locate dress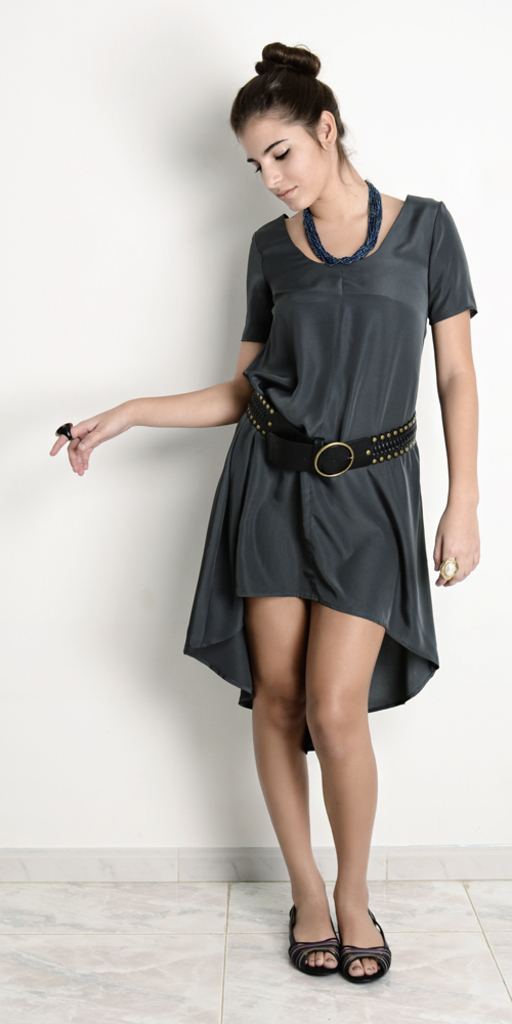
{"left": 184, "top": 194, "right": 477, "bottom": 758}
